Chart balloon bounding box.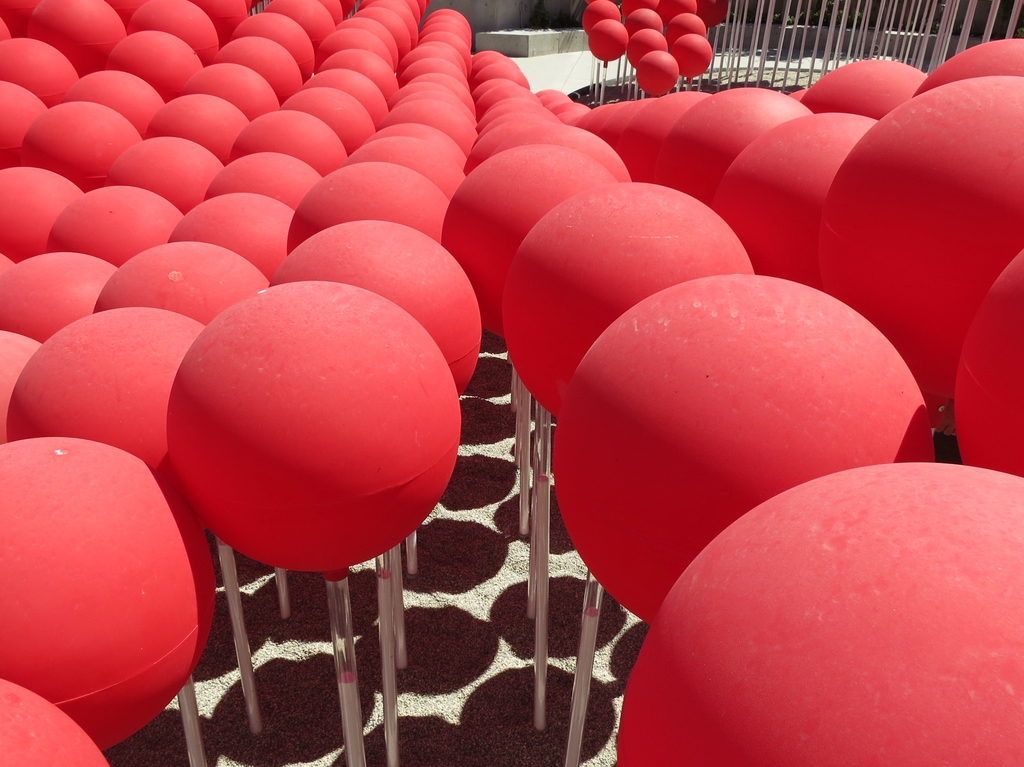
Charted: region(348, 6, 412, 61).
